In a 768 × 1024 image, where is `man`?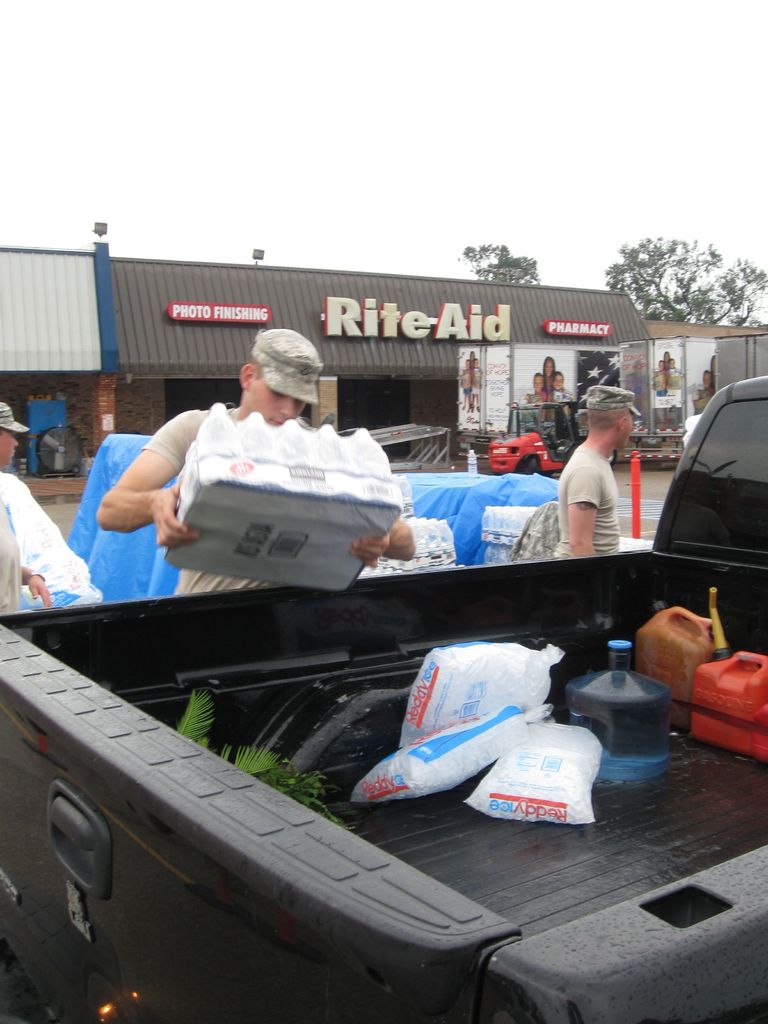
select_region(553, 385, 641, 555).
